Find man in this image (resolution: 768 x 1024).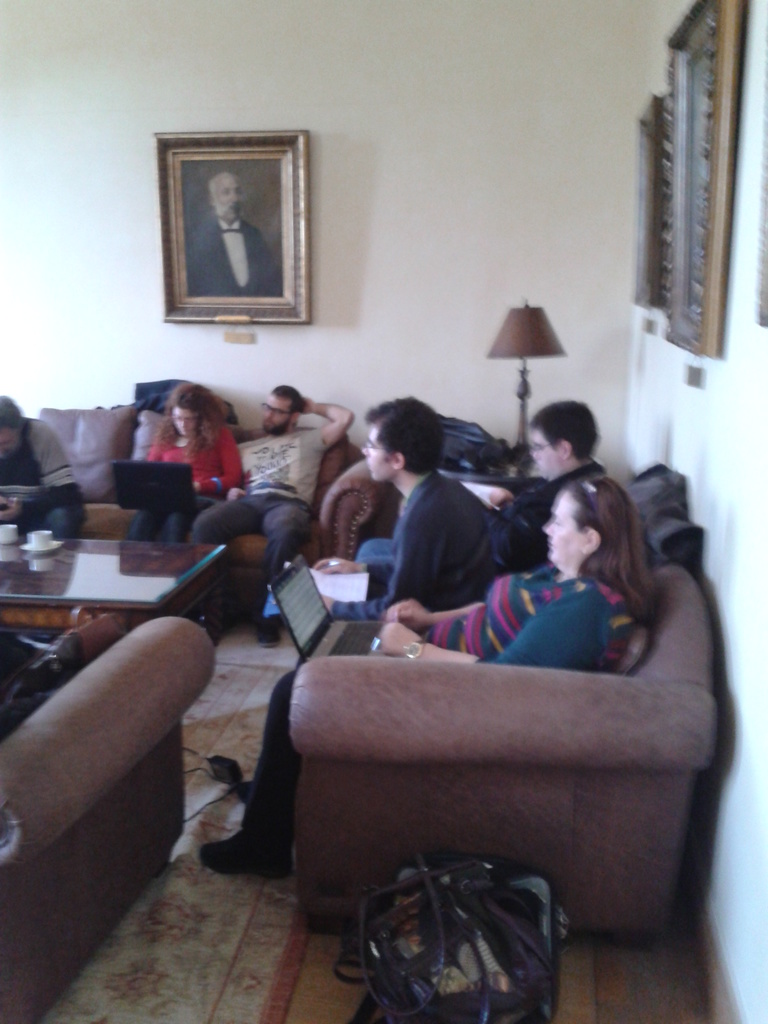
(x1=184, y1=376, x2=363, y2=644).
